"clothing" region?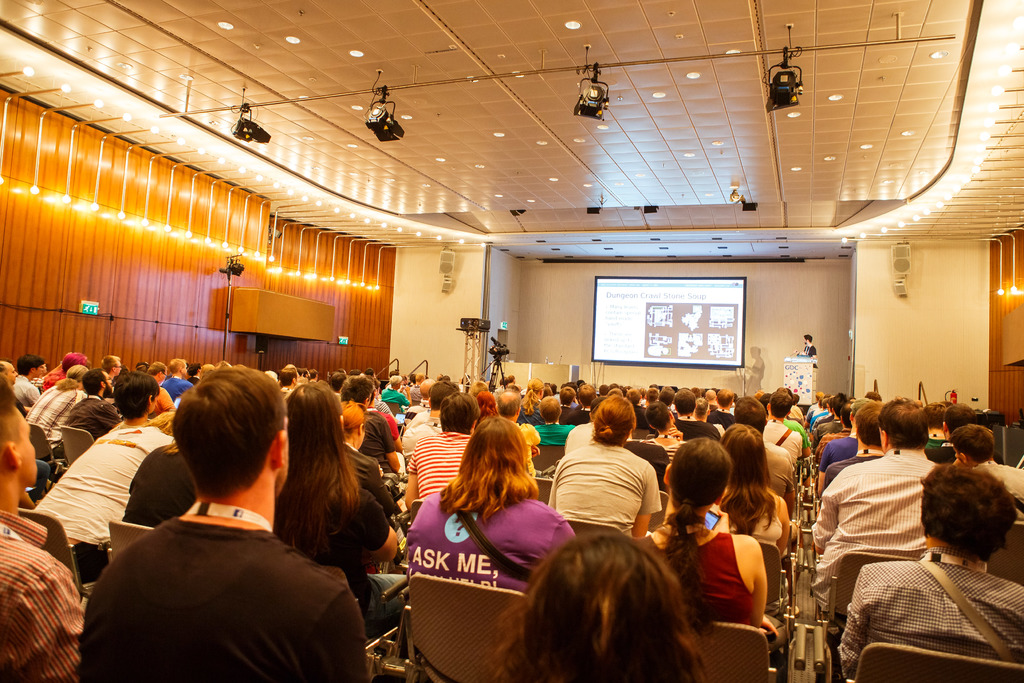
select_region(116, 441, 198, 522)
